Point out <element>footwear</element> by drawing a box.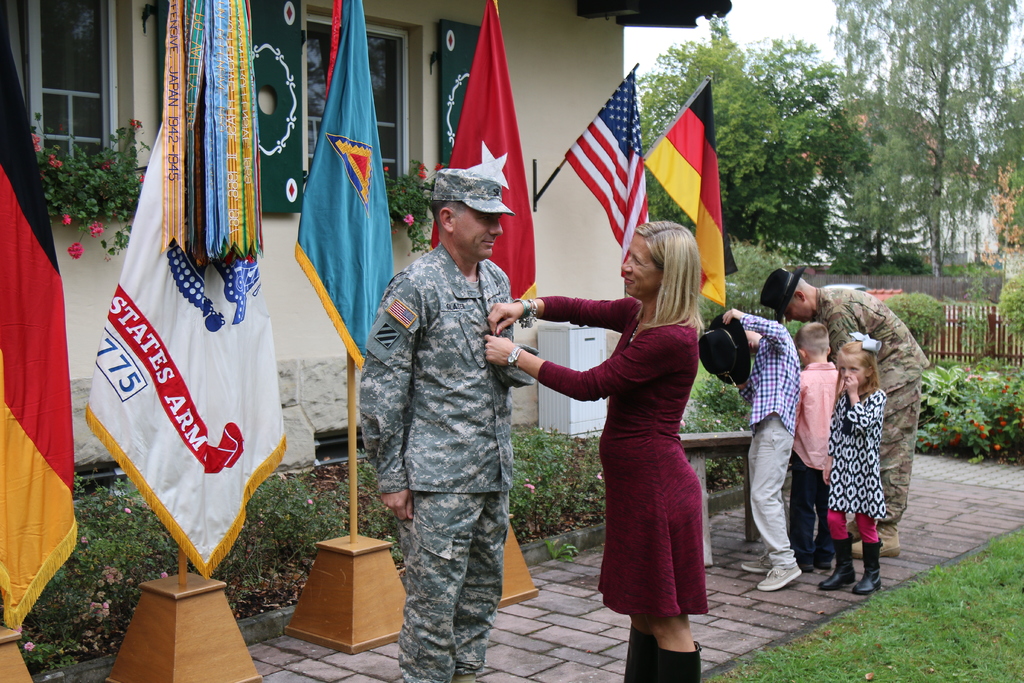
crop(840, 507, 860, 547).
